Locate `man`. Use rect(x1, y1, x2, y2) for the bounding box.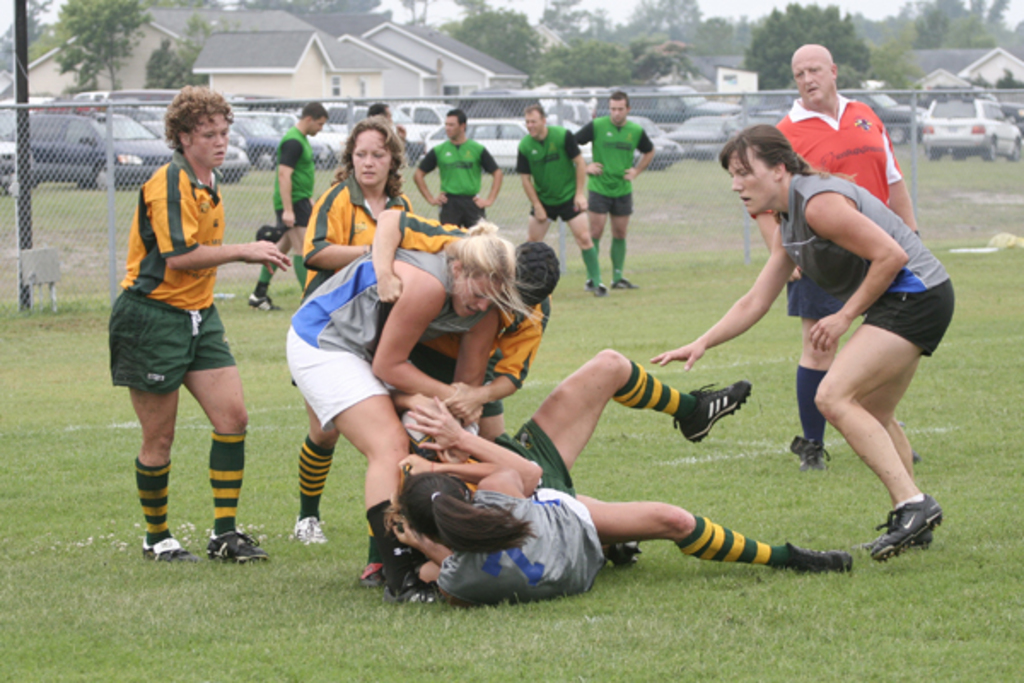
rect(239, 90, 336, 326).
